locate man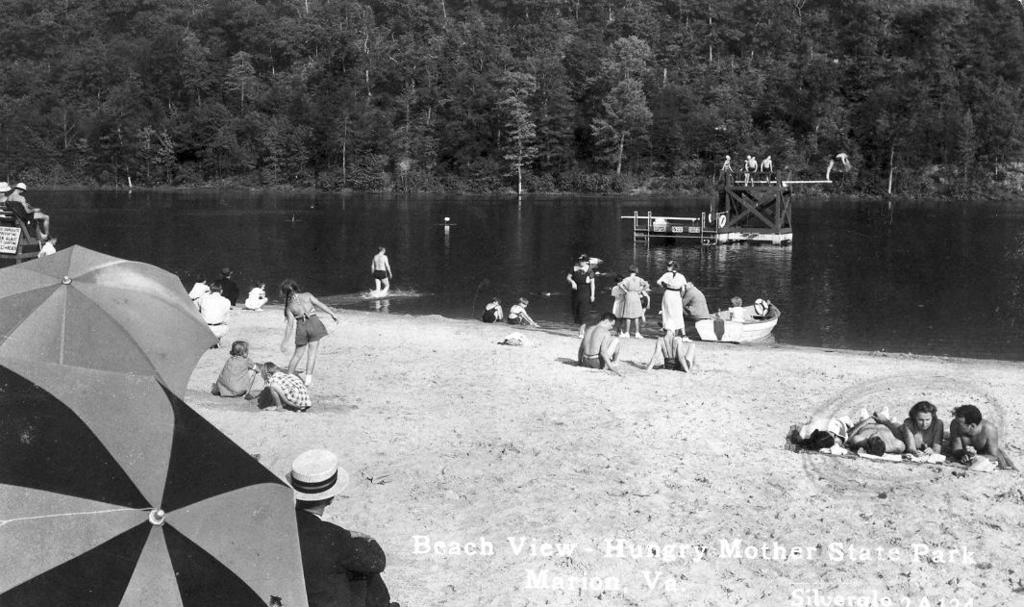
BBox(945, 401, 996, 459)
